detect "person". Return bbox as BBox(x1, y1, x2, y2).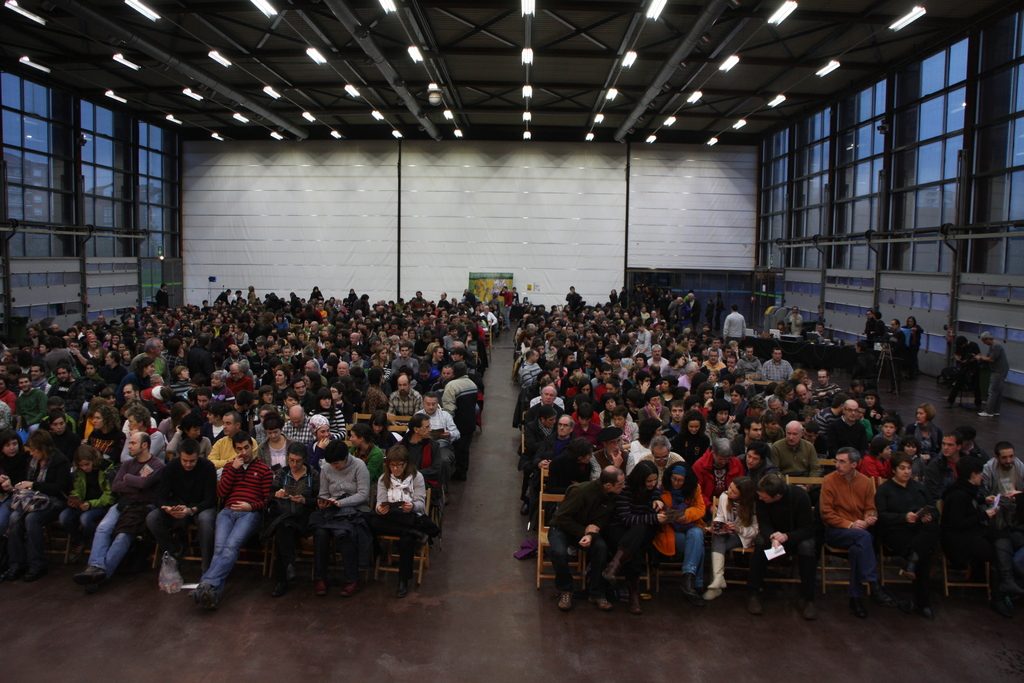
BBox(137, 340, 167, 374).
